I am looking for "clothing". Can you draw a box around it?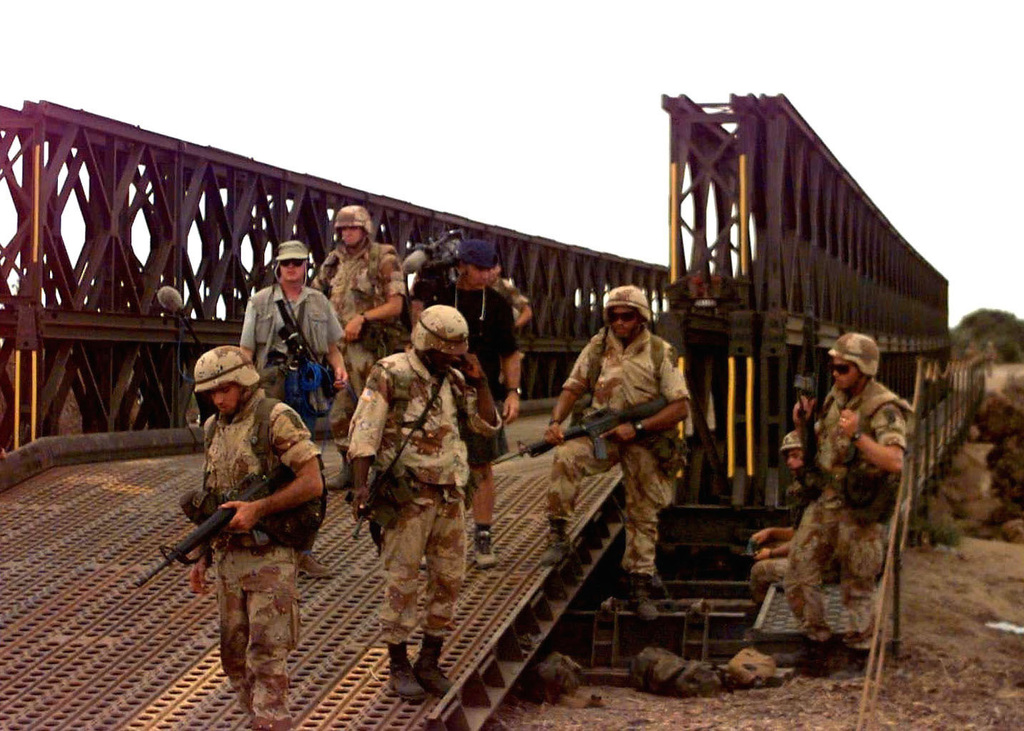
Sure, the bounding box is rect(545, 319, 692, 584).
